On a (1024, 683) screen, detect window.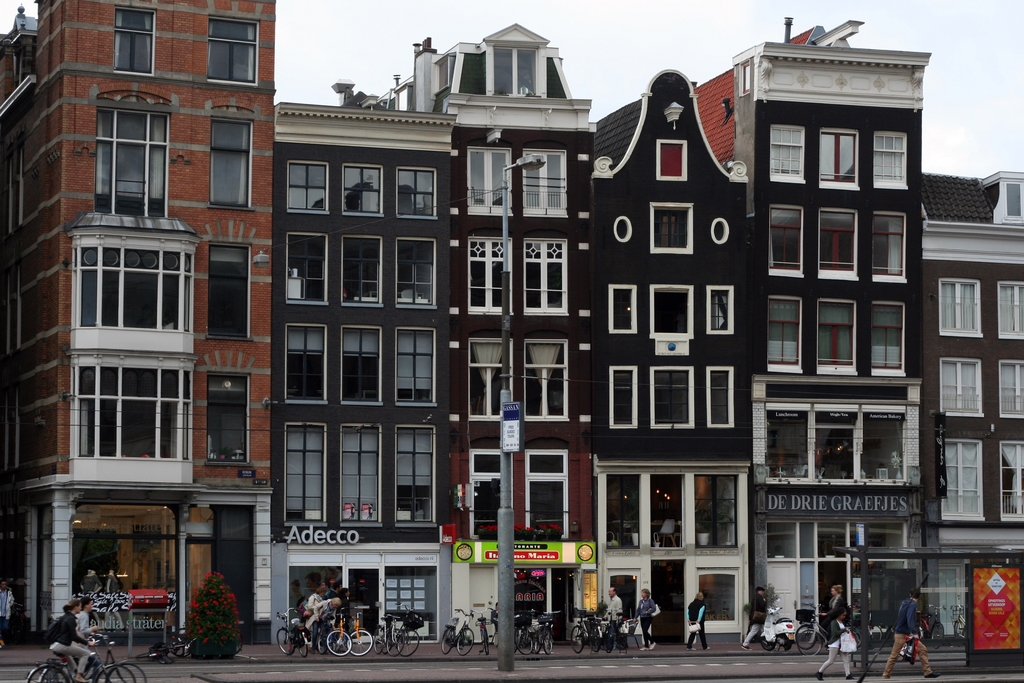
[289, 425, 324, 522].
